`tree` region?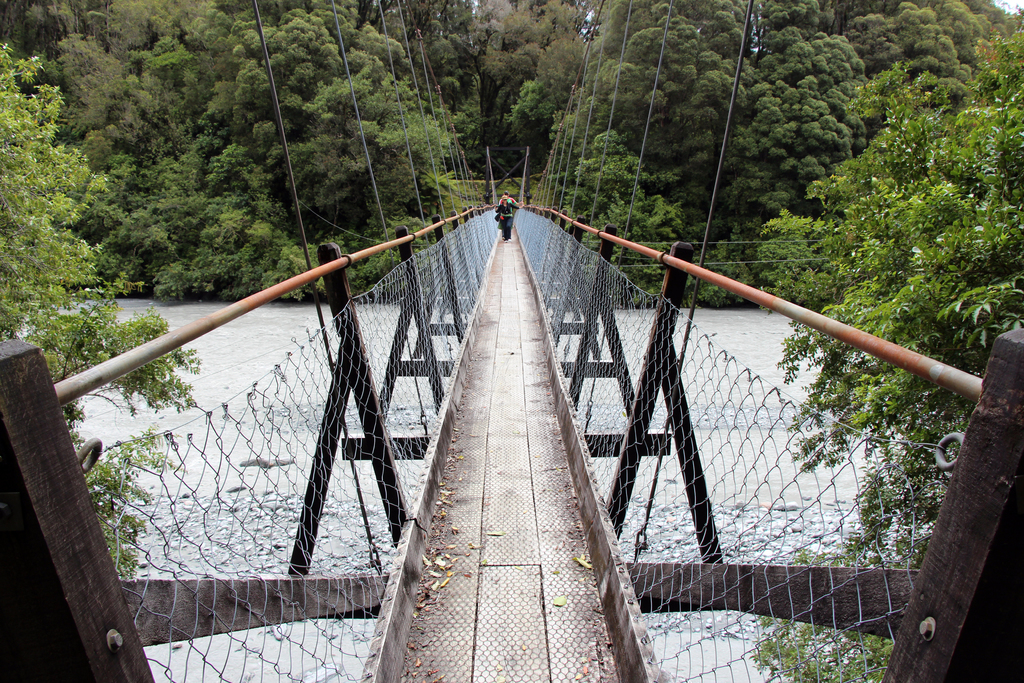
0,0,1023,304
